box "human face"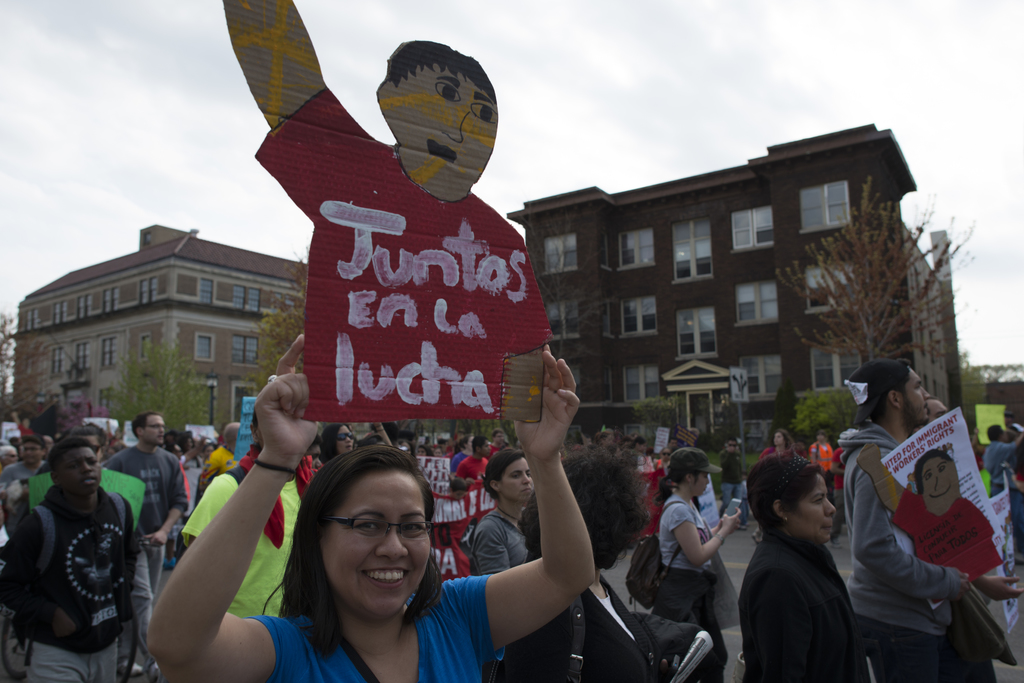
bbox=(480, 440, 492, 456)
